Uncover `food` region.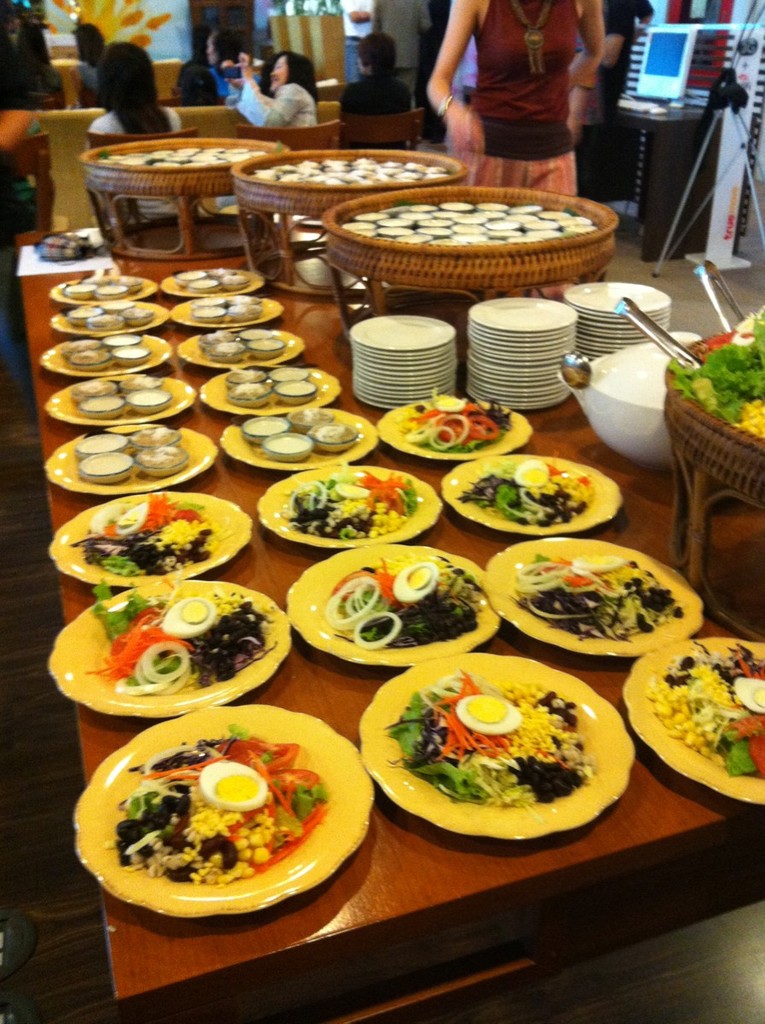
Uncovered: (81, 434, 123, 447).
